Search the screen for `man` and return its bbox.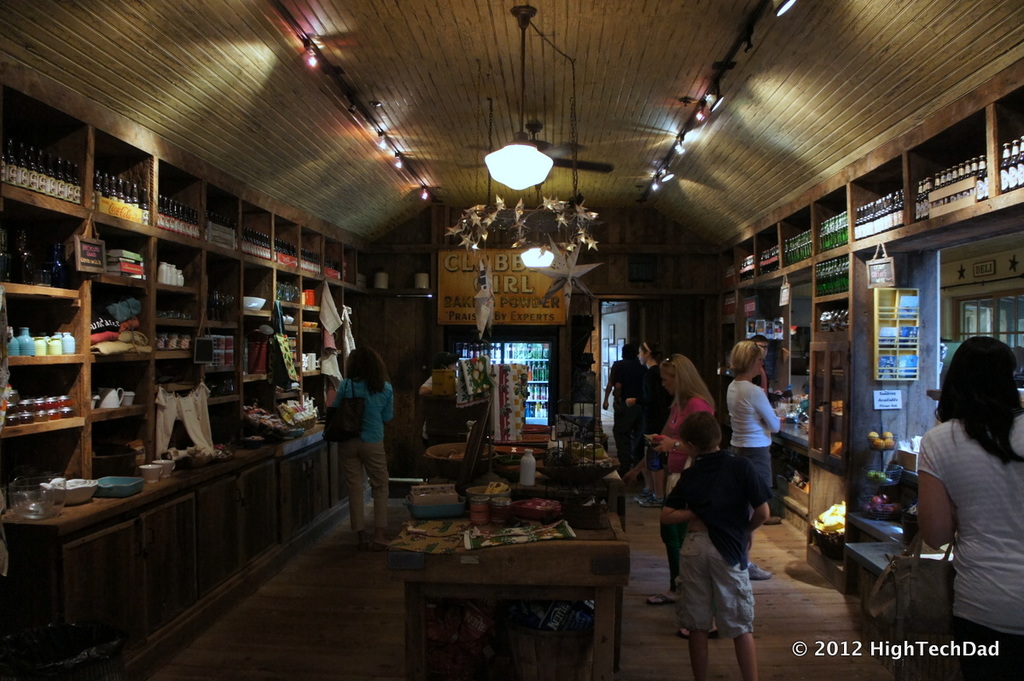
Found: l=736, t=335, r=806, b=536.
